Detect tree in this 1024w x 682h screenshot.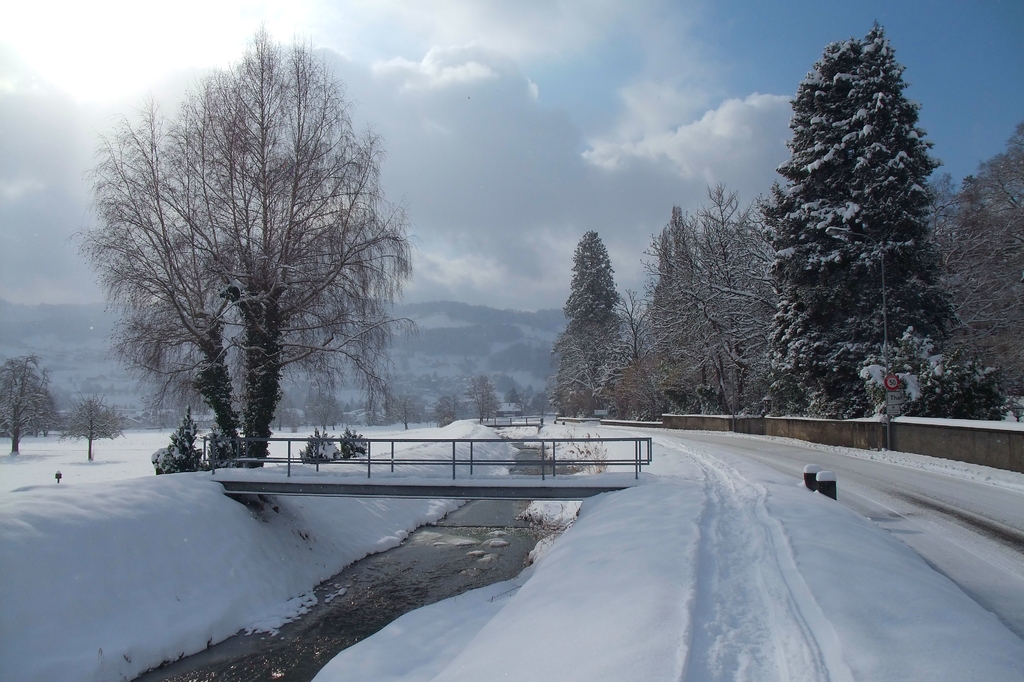
Detection: bbox=(430, 393, 458, 430).
